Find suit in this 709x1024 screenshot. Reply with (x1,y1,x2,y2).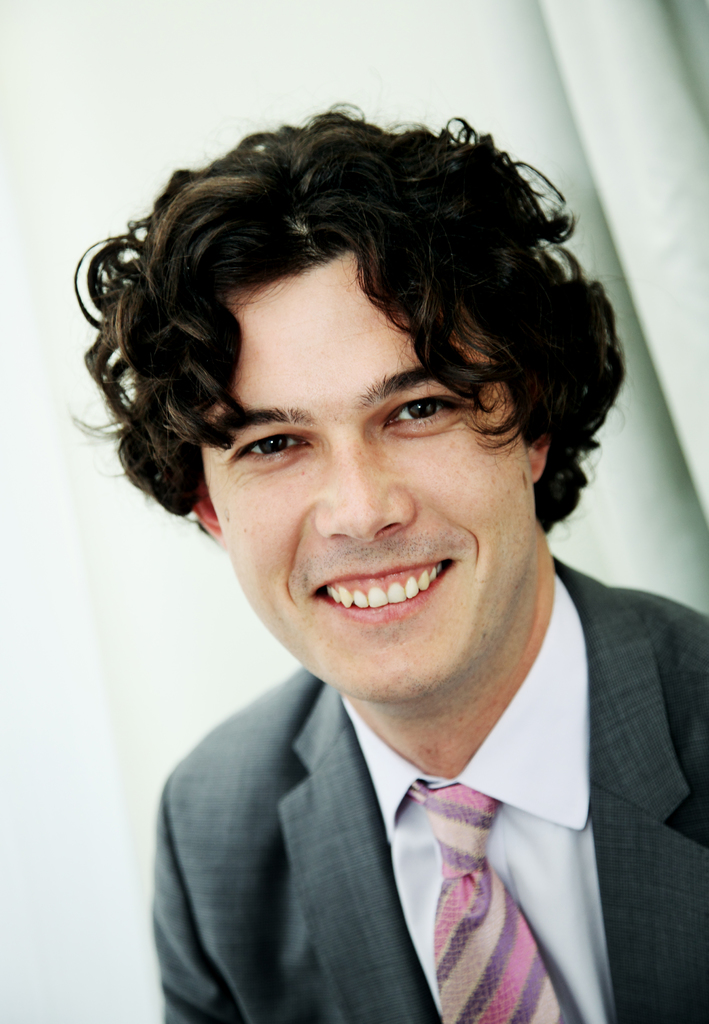
(104,657,649,1023).
